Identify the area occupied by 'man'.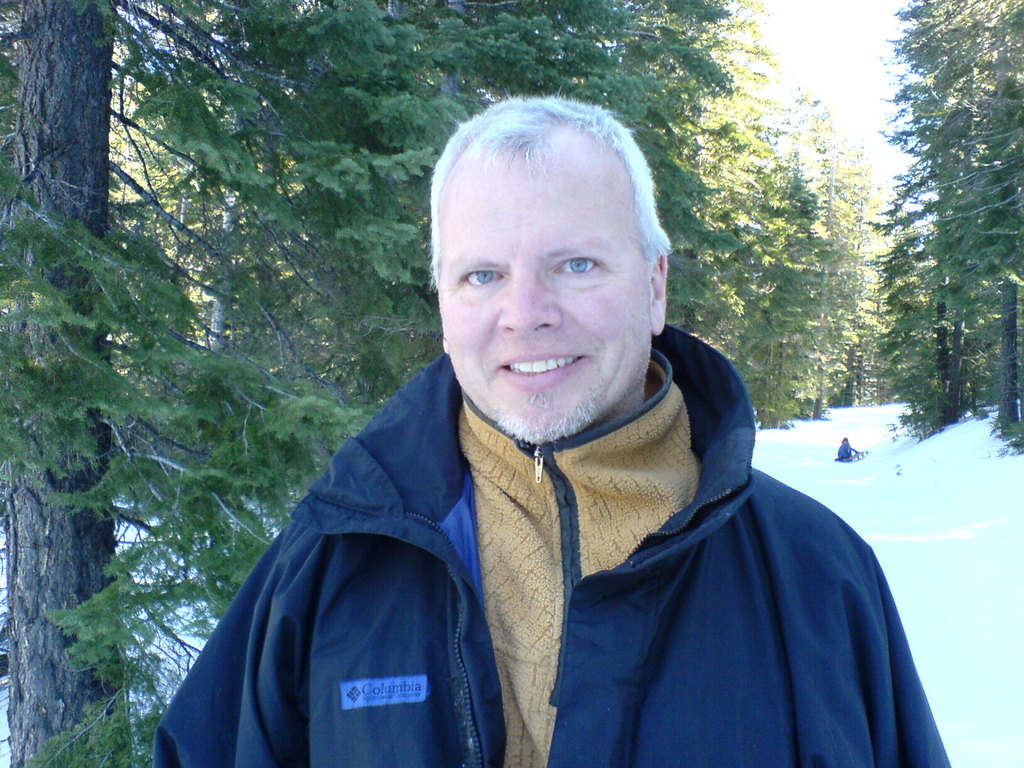
Area: Rect(127, 102, 952, 758).
